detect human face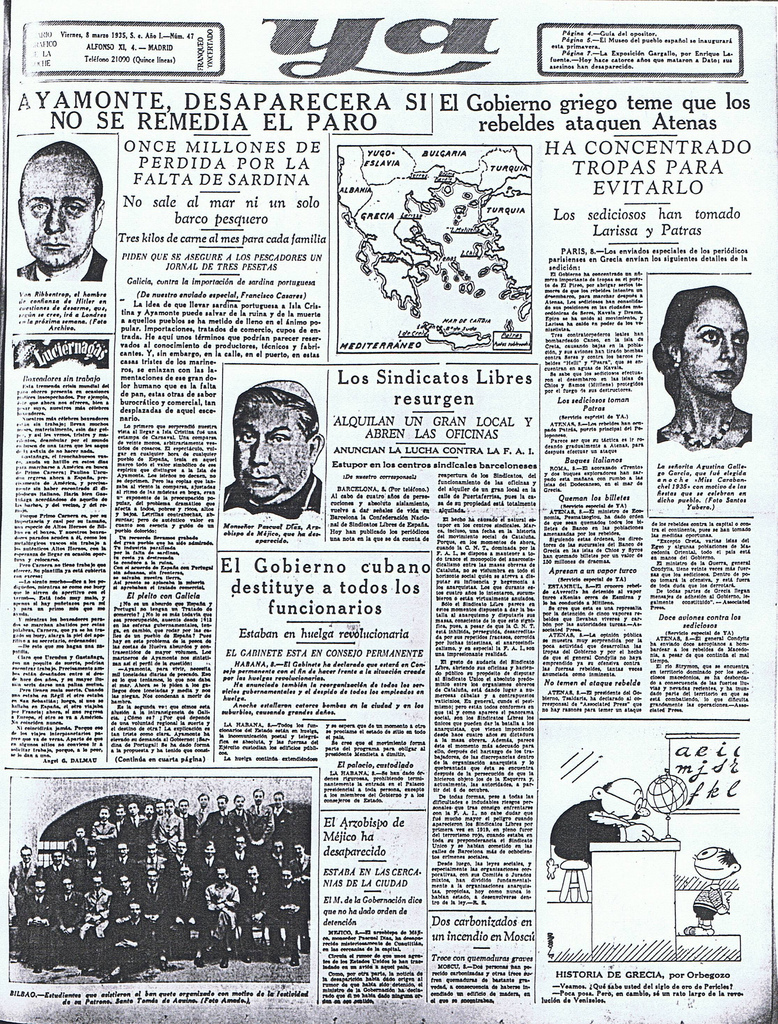
[685,299,751,391]
